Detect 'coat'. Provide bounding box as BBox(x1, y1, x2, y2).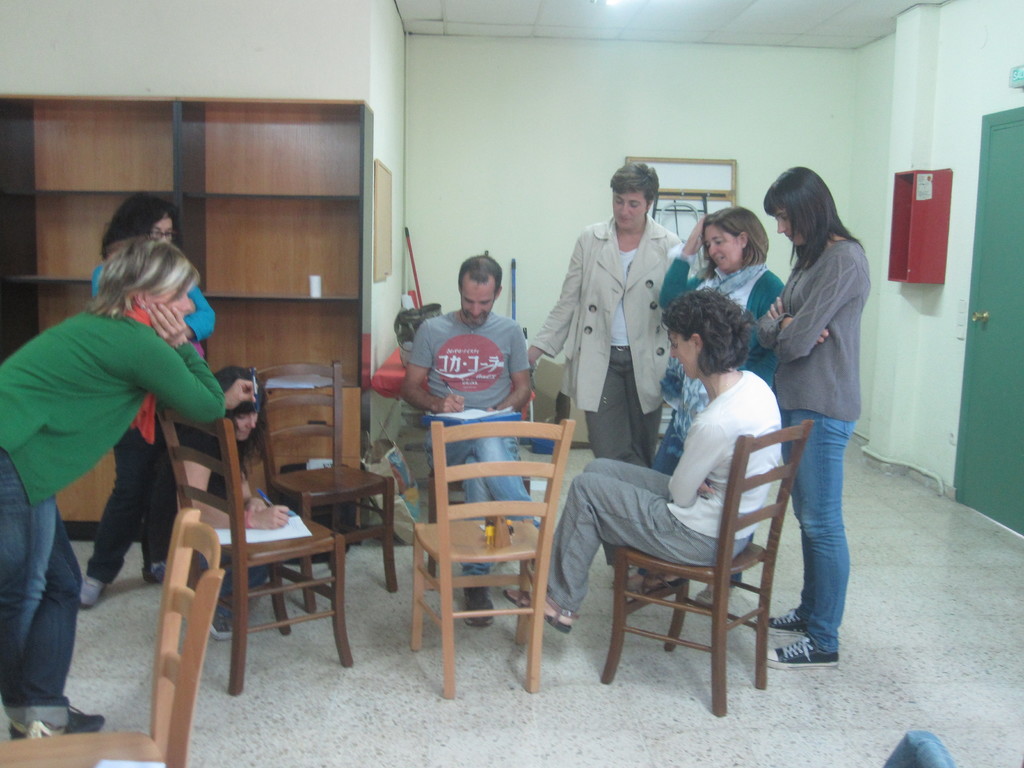
BBox(550, 195, 690, 456).
